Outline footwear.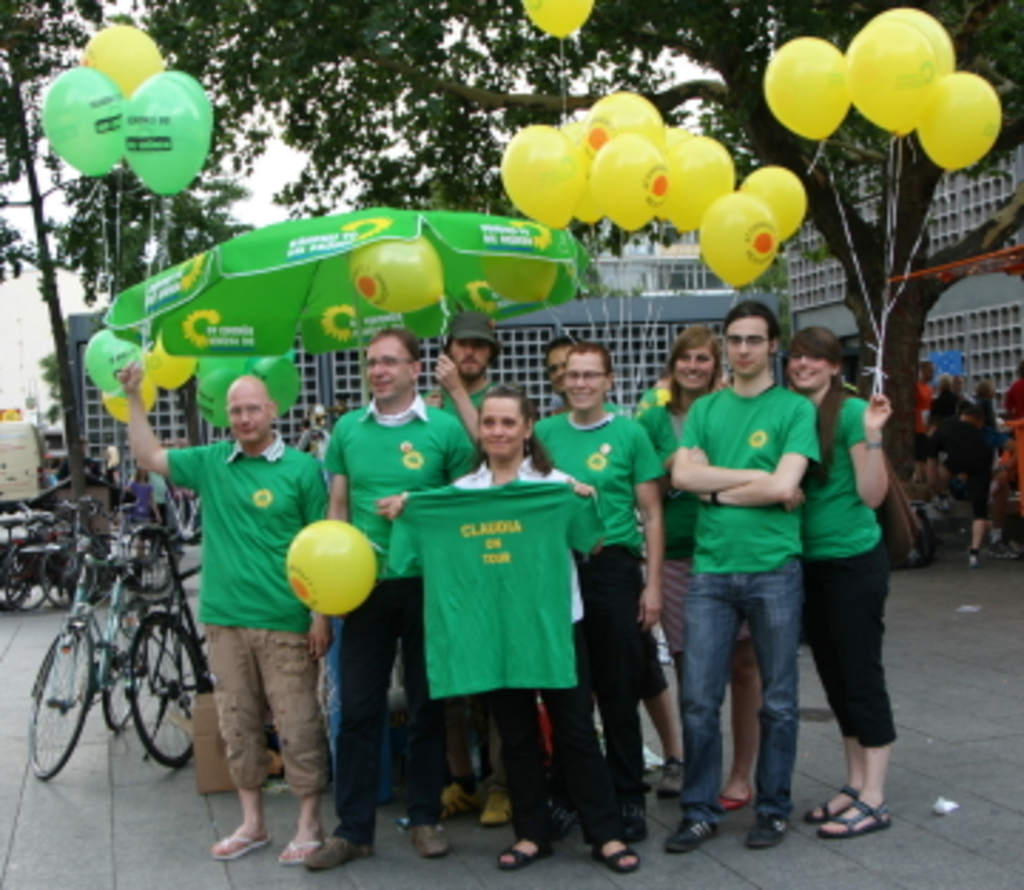
Outline: (993,540,1021,560).
